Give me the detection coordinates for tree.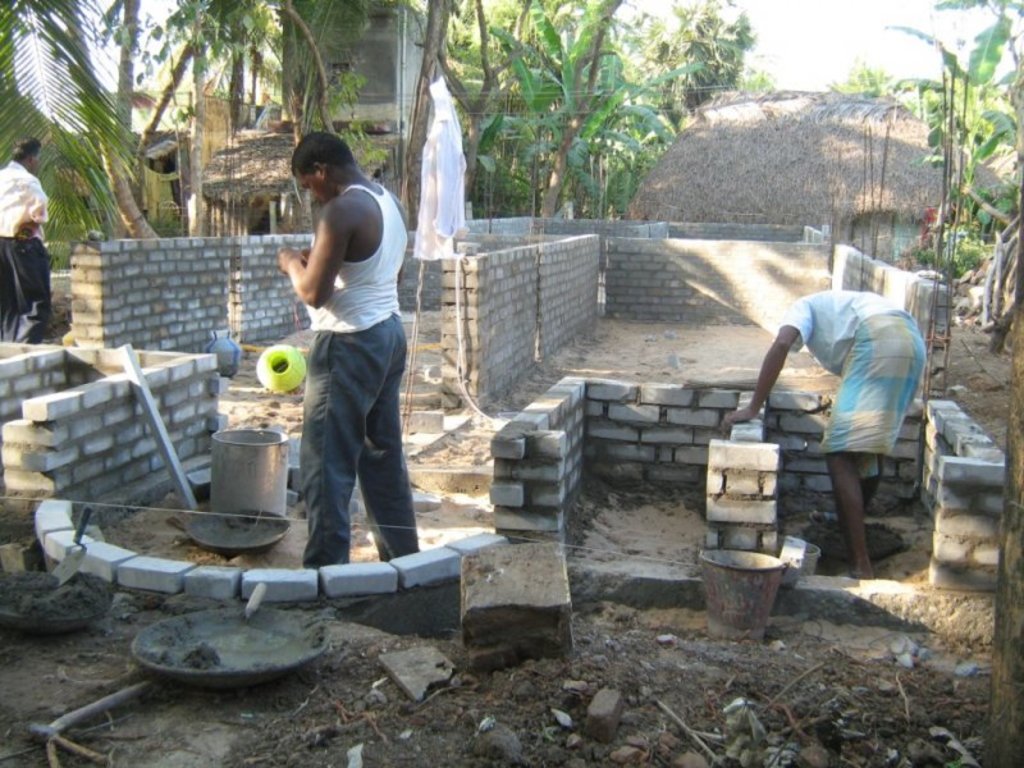
bbox=[630, 0, 758, 131].
